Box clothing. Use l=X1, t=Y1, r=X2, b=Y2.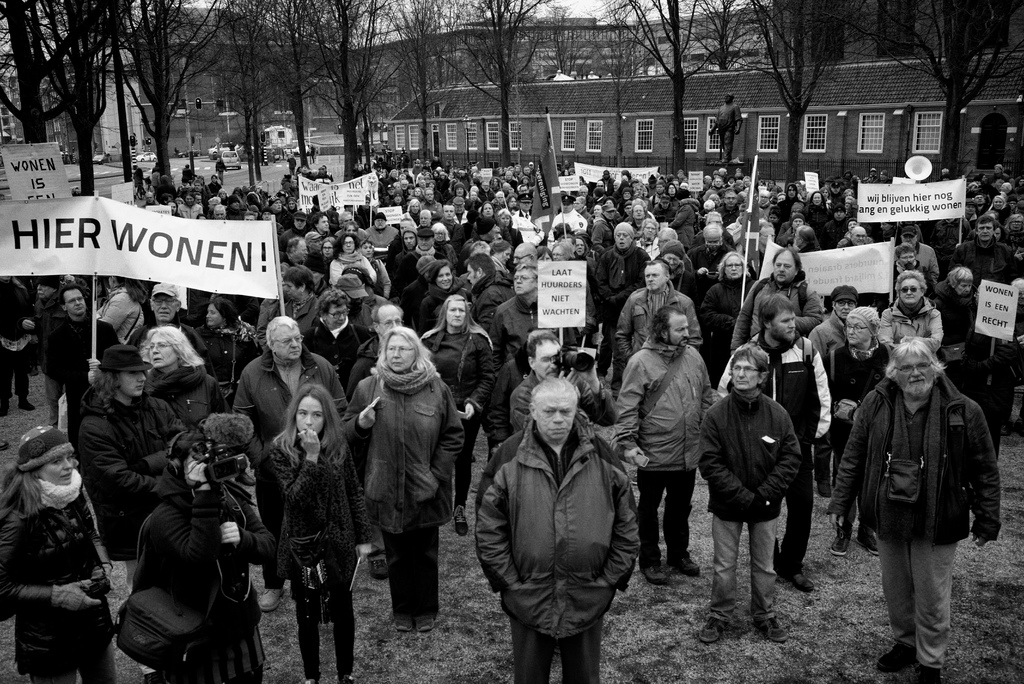
l=934, t=291, r=1002, b=418.
